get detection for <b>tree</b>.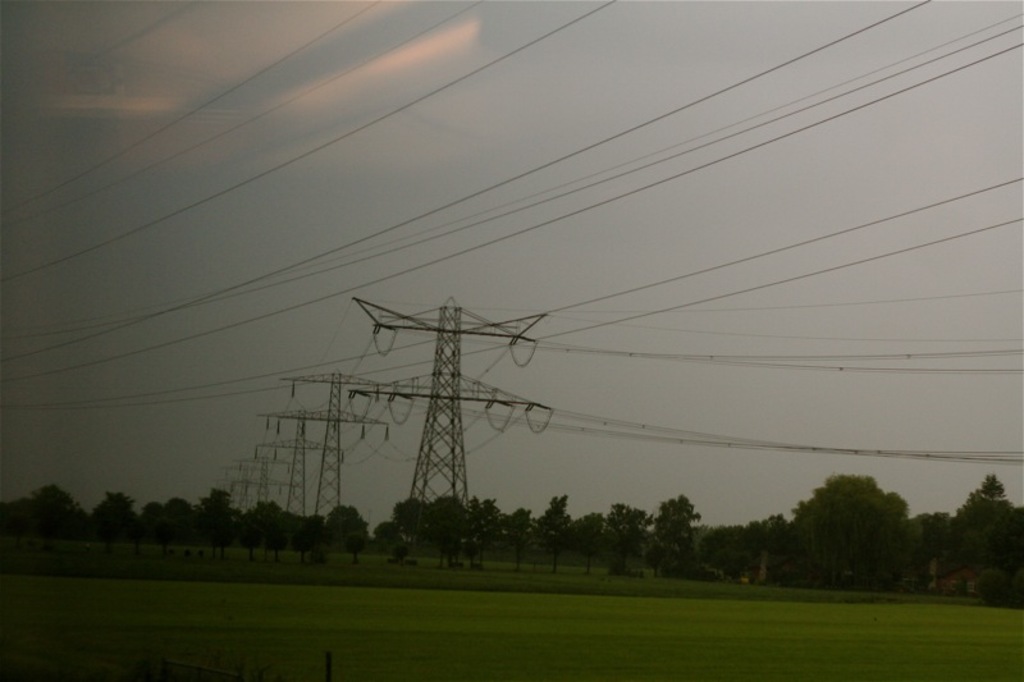
Detection: box=[937, 472, 1023, 595].
